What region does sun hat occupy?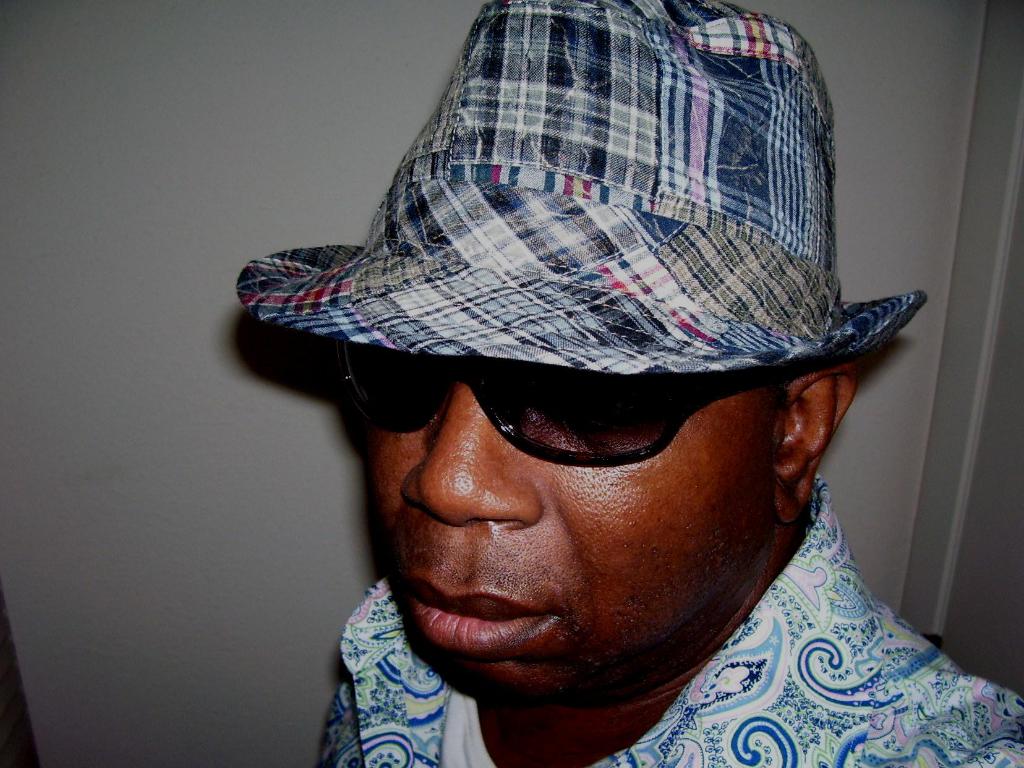
<region>231, 0, 939, 378</region>.
